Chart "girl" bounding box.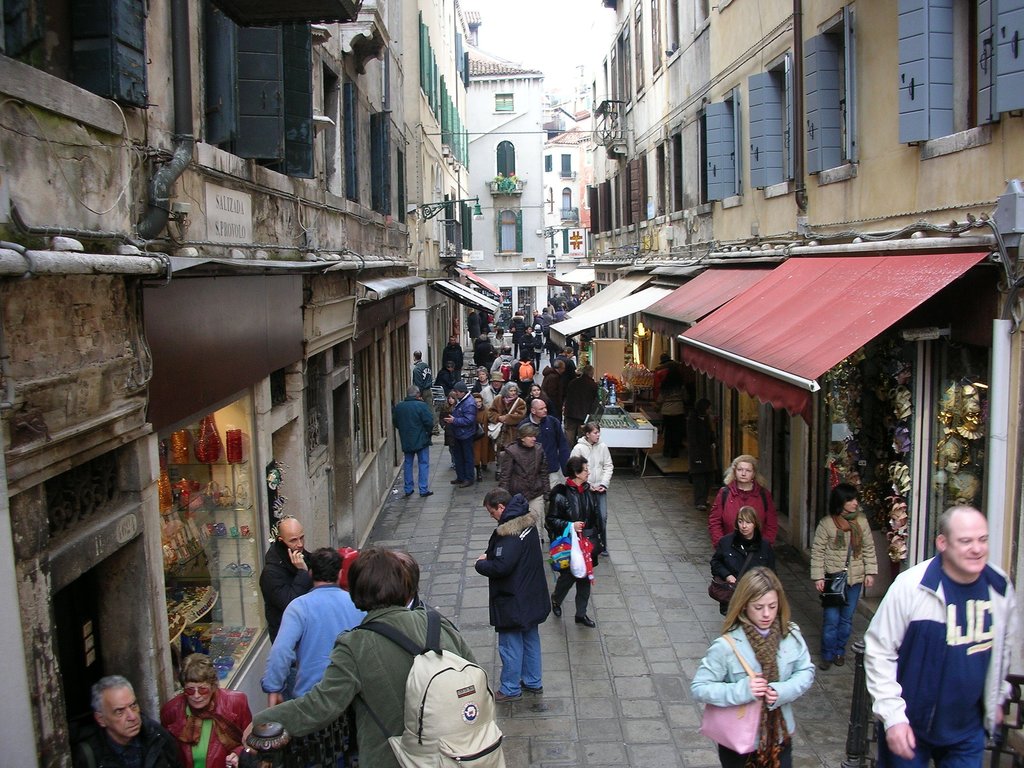
Charted: (x1=690, y1=564, x2=819, y2=767).
